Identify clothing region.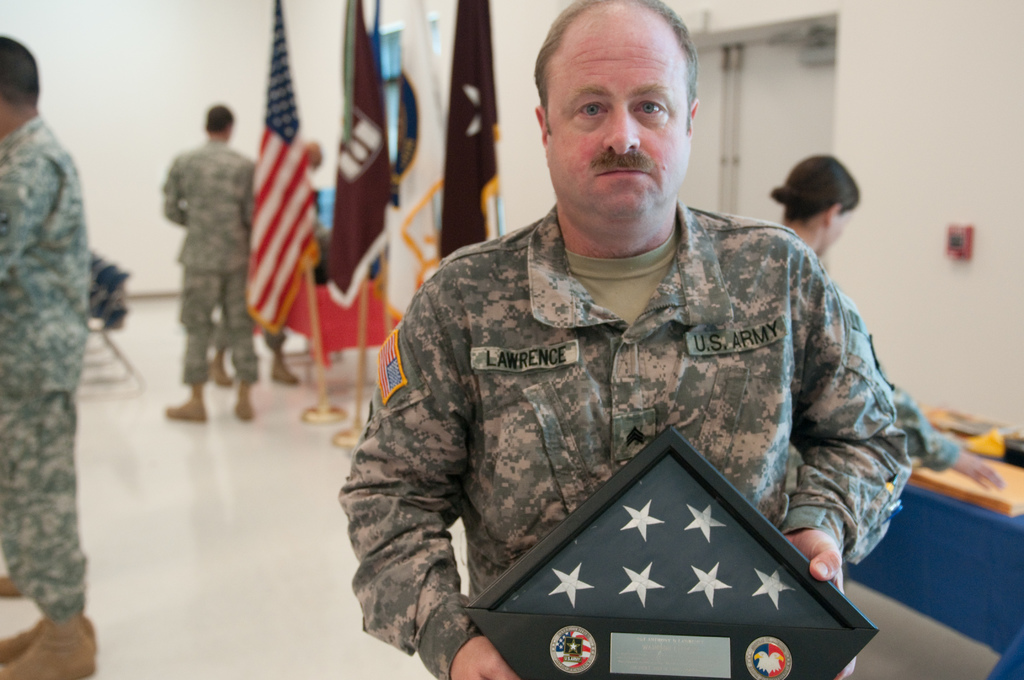
Region: <bbox>150, 145, 278, 395</bbox>.
